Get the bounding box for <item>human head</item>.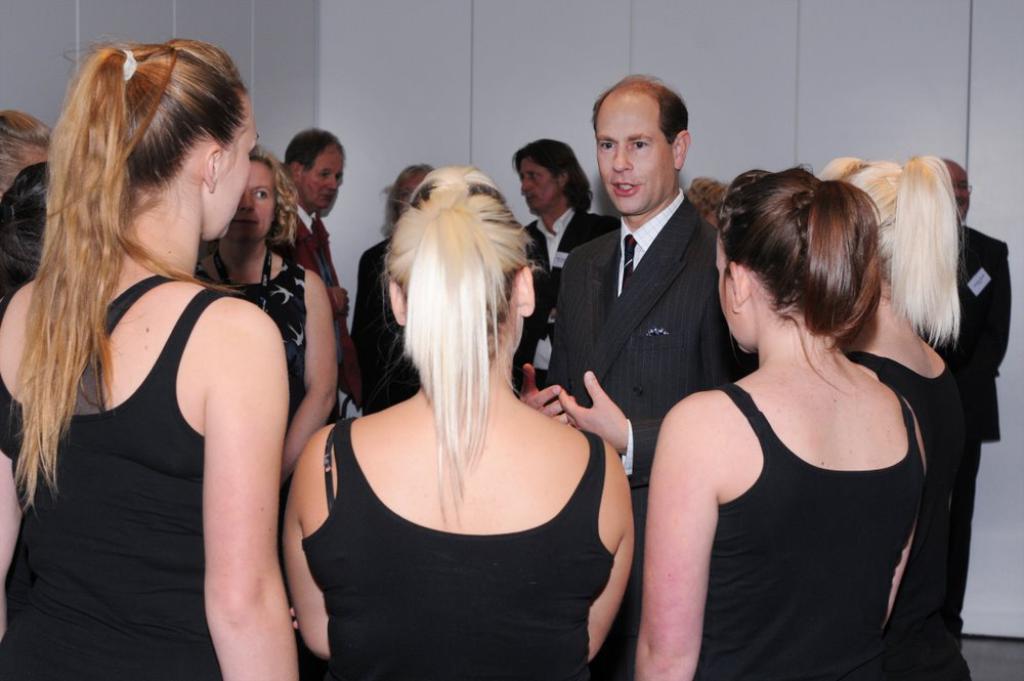
{"left": 713, "top": 161, "right": 884, "bottom": 356}.
